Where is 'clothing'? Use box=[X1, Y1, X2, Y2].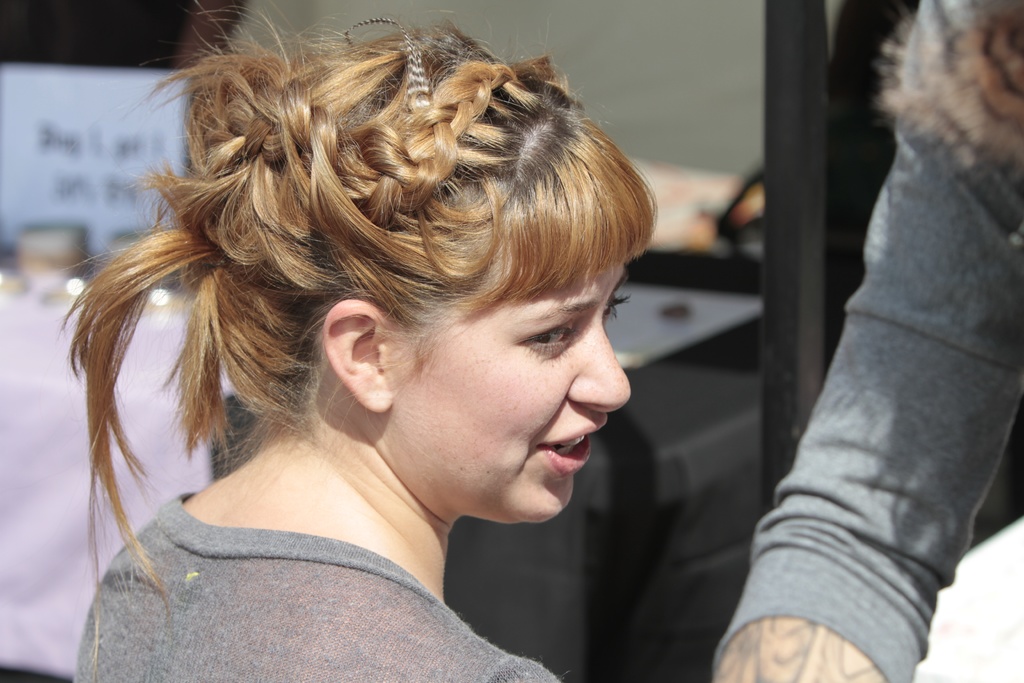
box=[701, 0, 1023, 682].
